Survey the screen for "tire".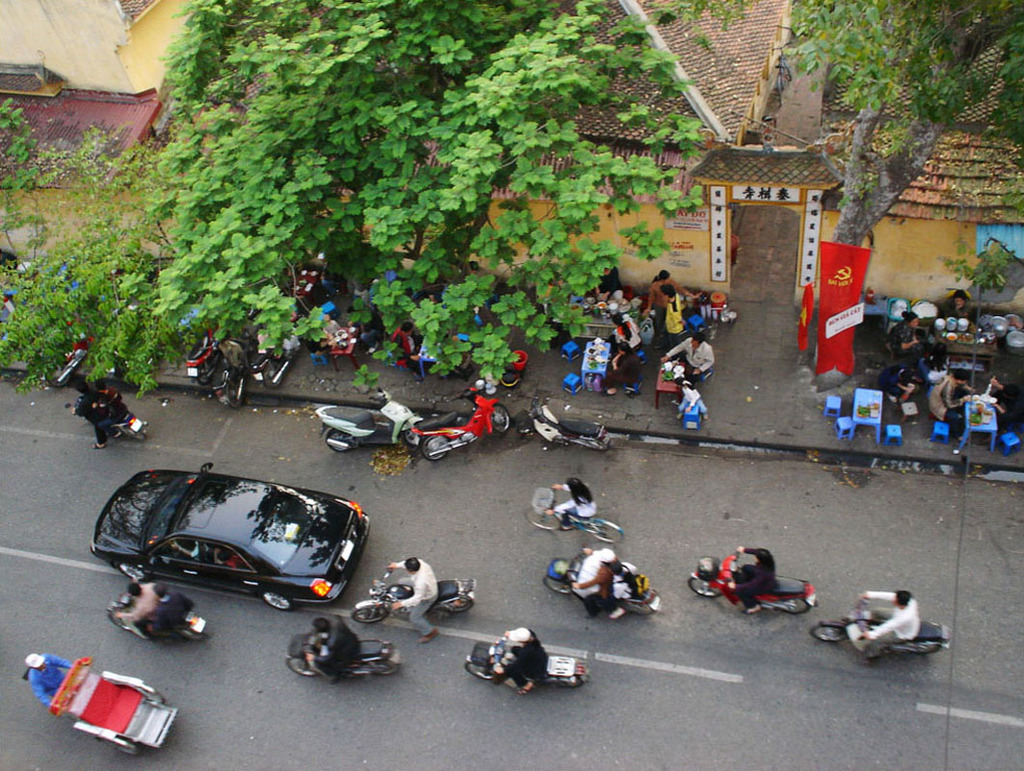
Survey found: select_region(442, 598, 474, 609).
